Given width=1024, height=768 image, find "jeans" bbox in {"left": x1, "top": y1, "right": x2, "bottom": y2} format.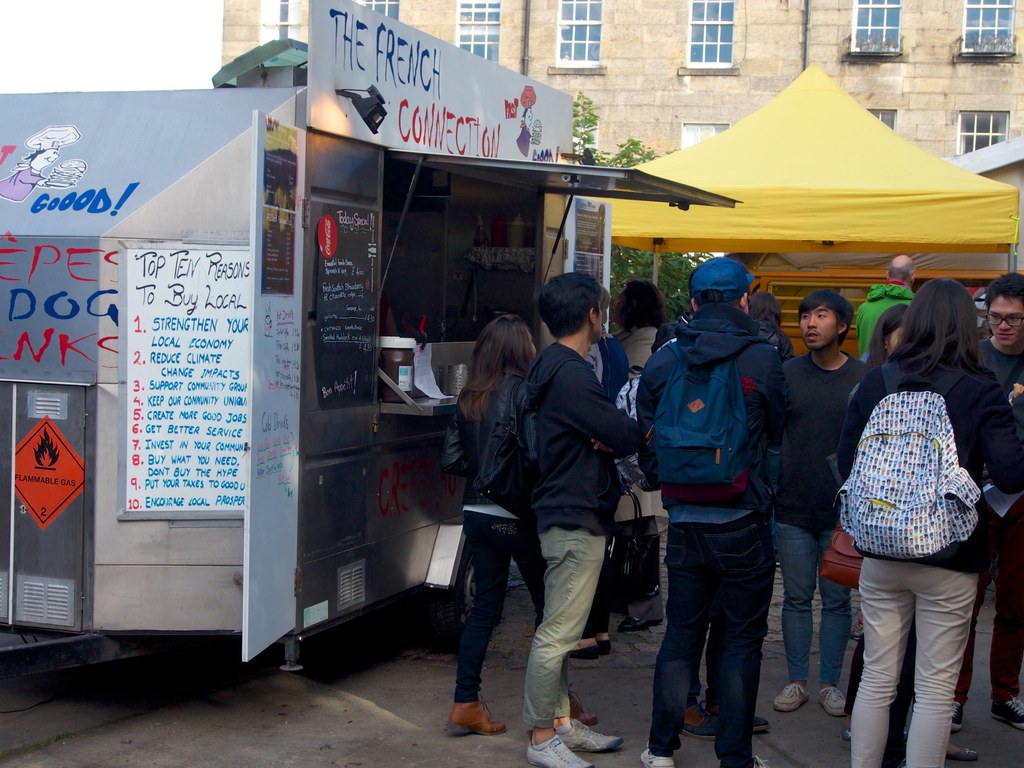
{"left": 636, "top": 508, "right": 753, "bottom": 760}.
